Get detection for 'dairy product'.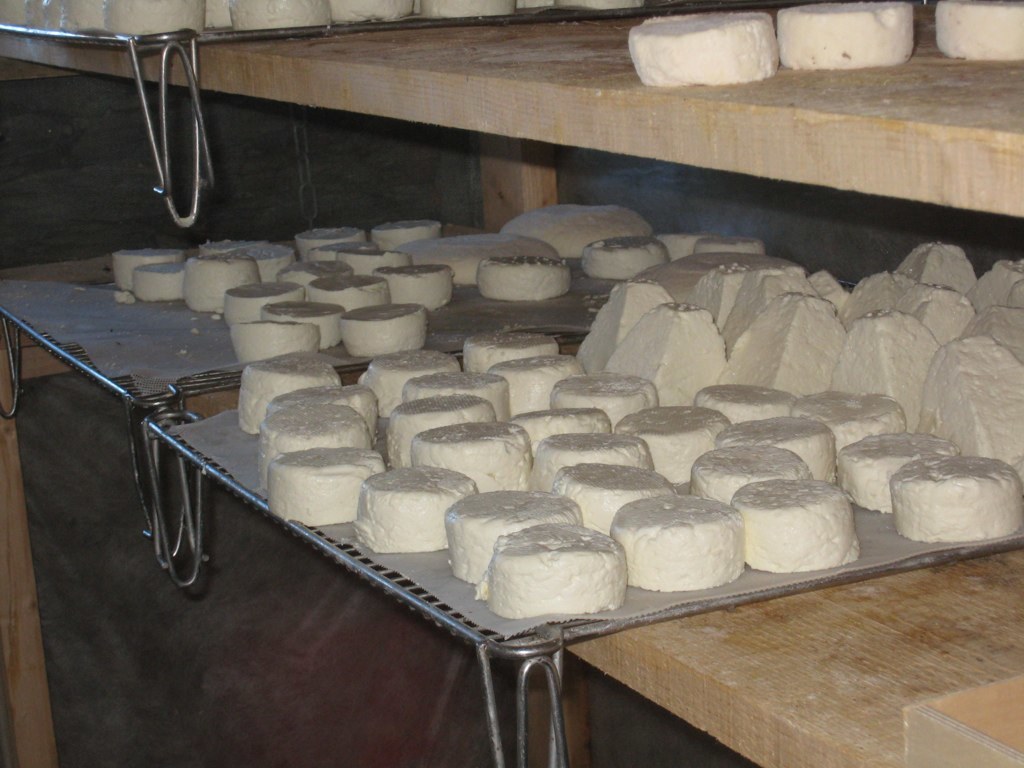
Detection: (270,299,344,348).
